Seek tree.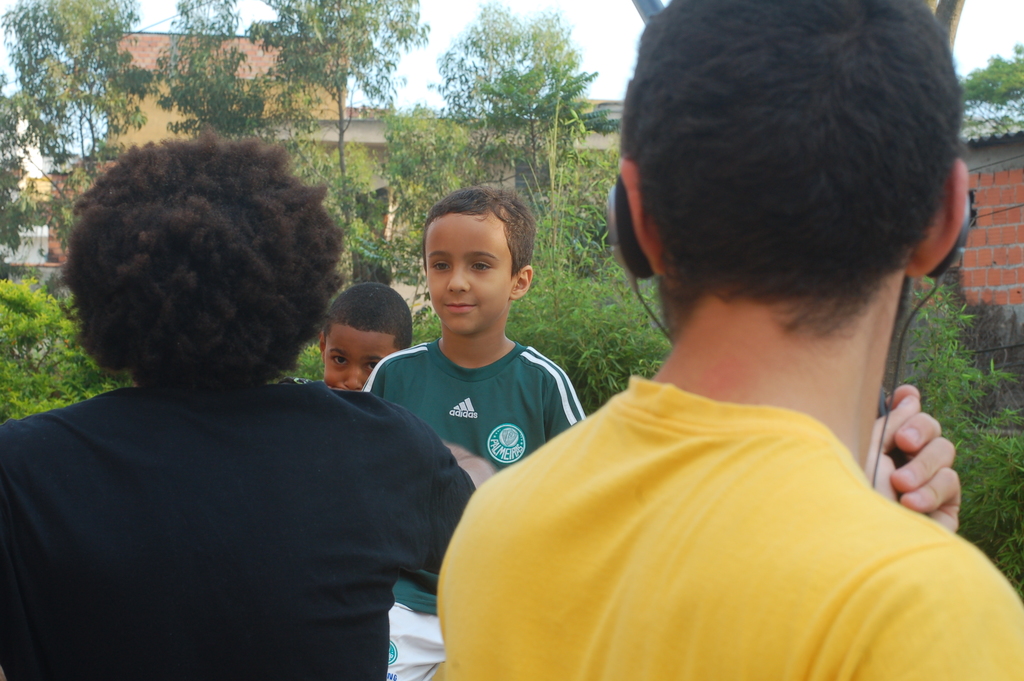
left=0, top=0, right=620, bottom=290.
